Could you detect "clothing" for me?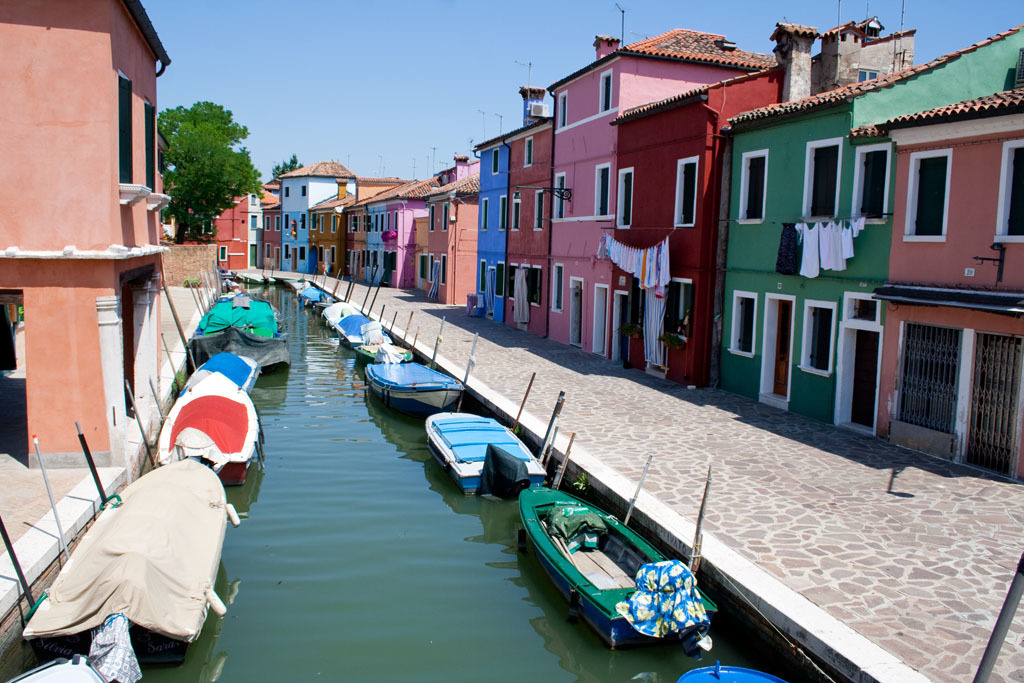
Detection result: [819, 222, 830, 270].
